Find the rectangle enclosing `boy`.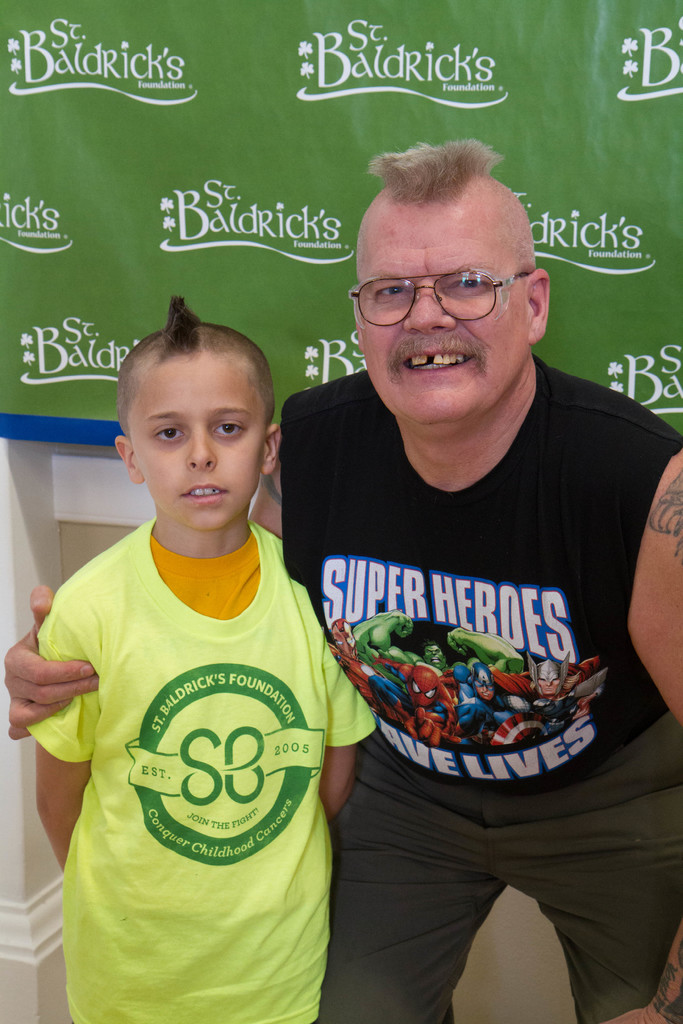
(30,291,379,1023).
